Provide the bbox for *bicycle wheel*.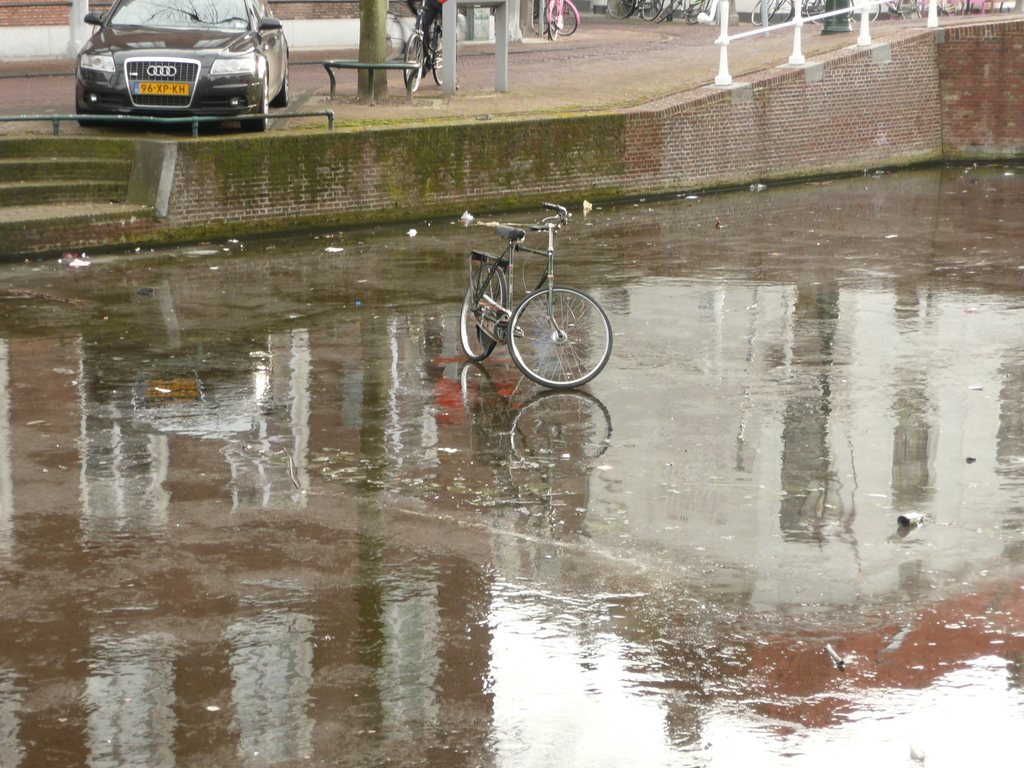
{"x1": 402, "y1": 26, "x2": 427, "y2": 94}.
